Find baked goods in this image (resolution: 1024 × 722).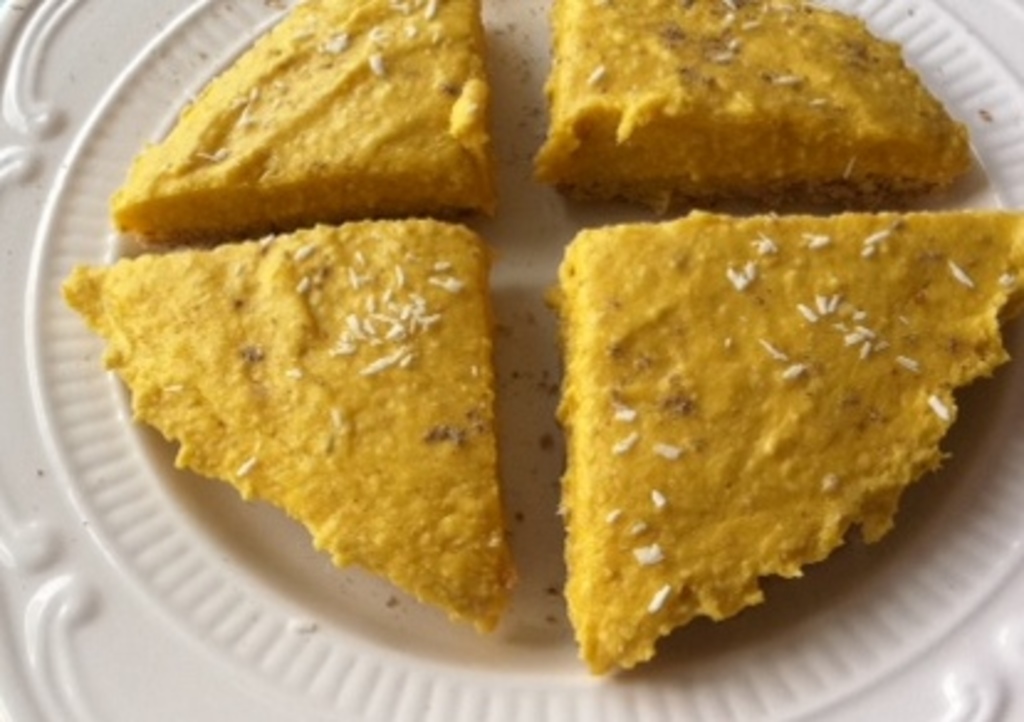
{"x1": 532, "y1": 198, "x2": 1009, "y2": 668}.
